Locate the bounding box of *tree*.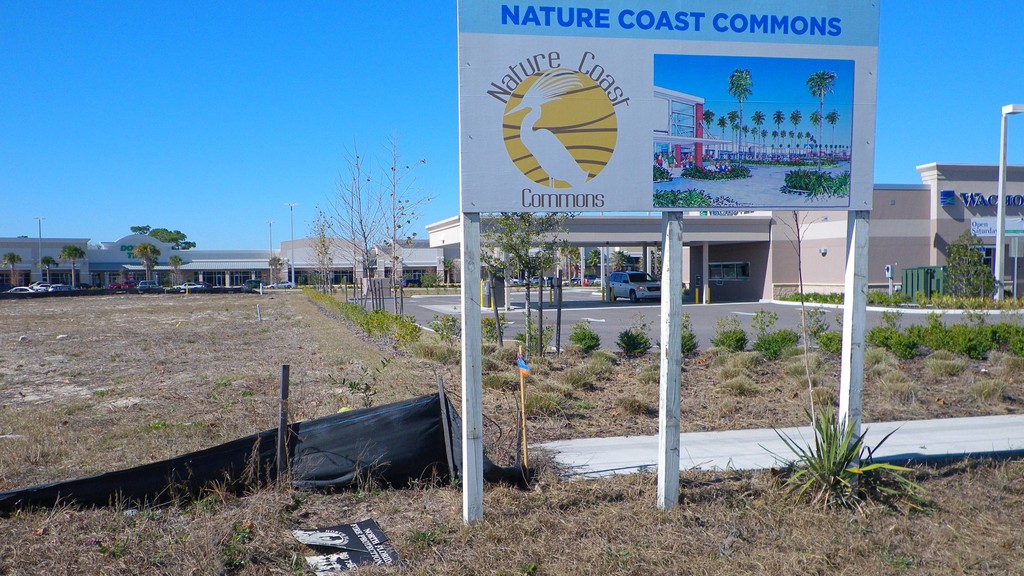
Bounding box: box=[4, 251, 19, 284].
